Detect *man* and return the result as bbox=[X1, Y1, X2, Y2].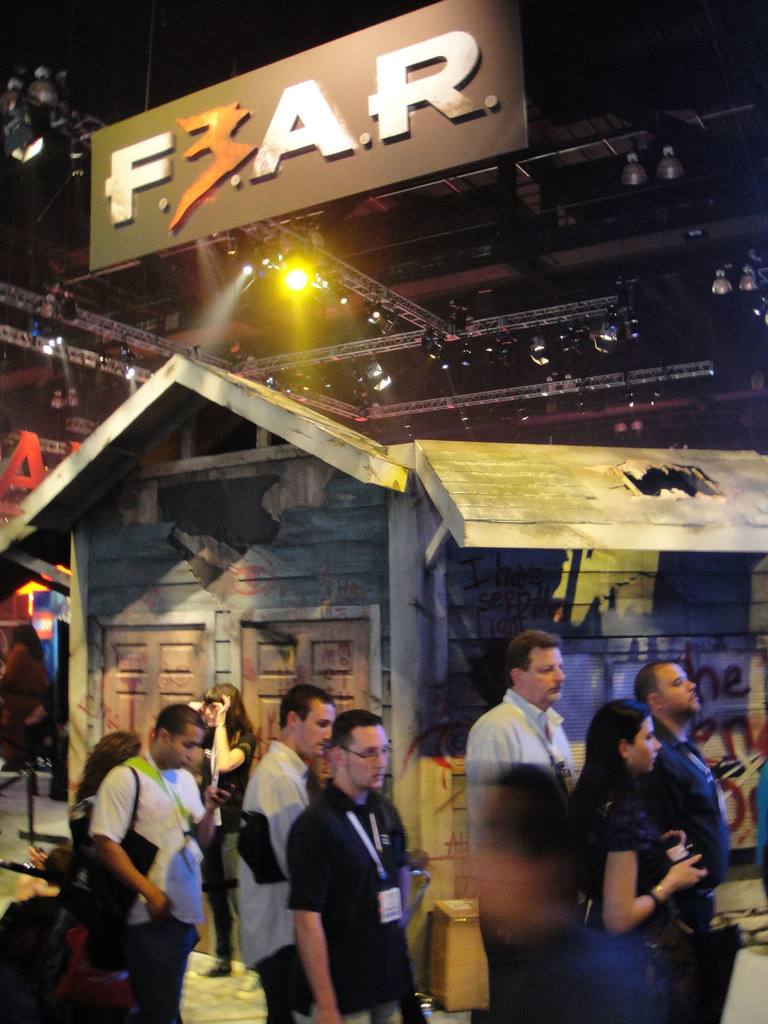
bbox=[630, 653, 730, 951].
